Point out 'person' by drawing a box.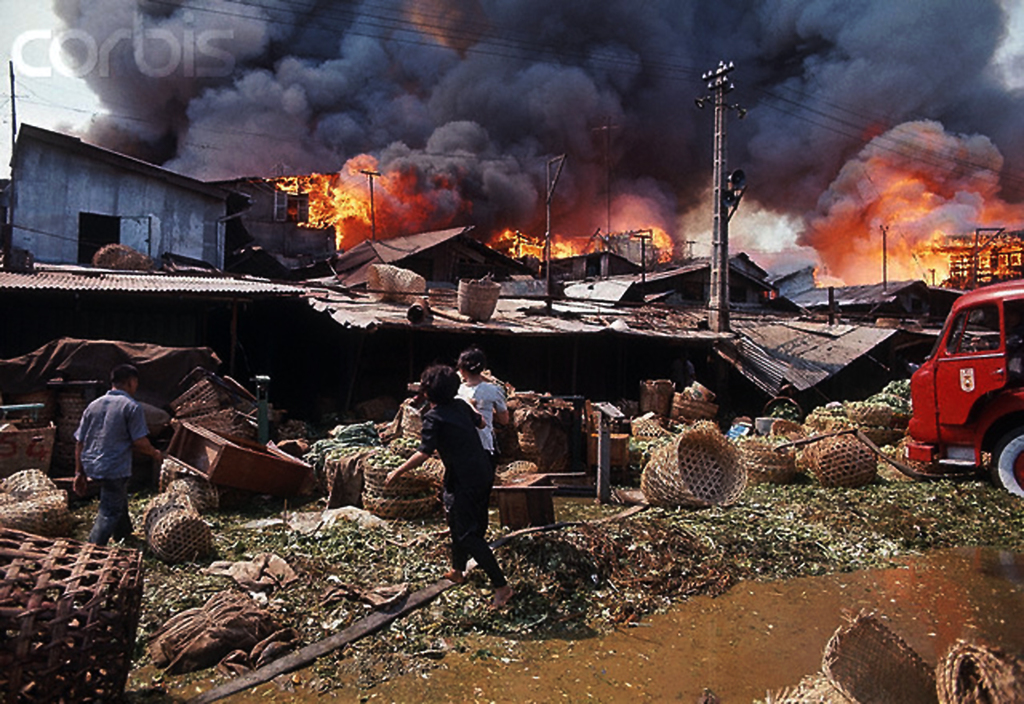
[458,345,510,476].
